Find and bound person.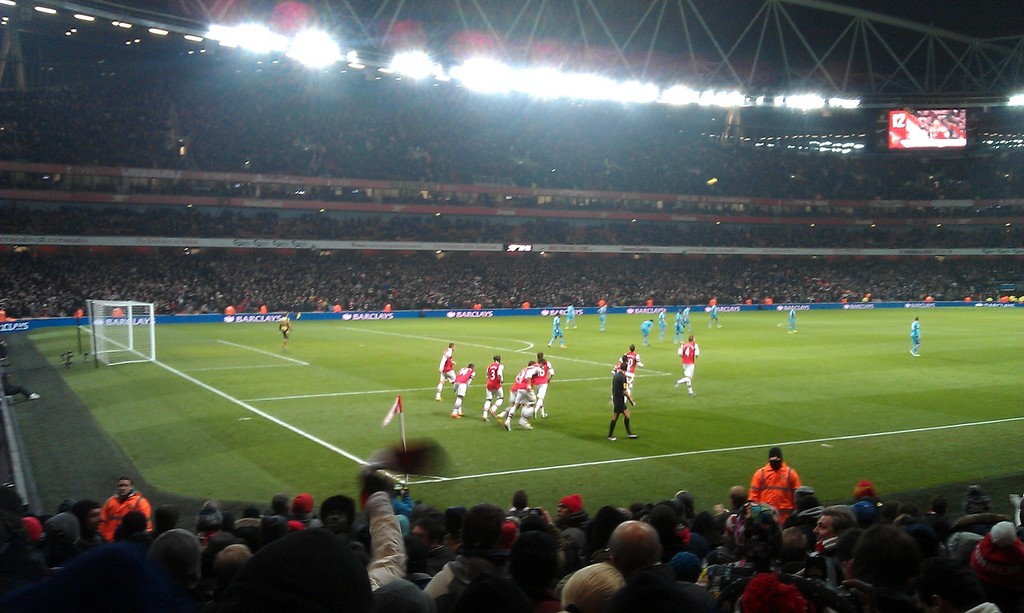
Bound: Rect(753, 446, 813, 519).
